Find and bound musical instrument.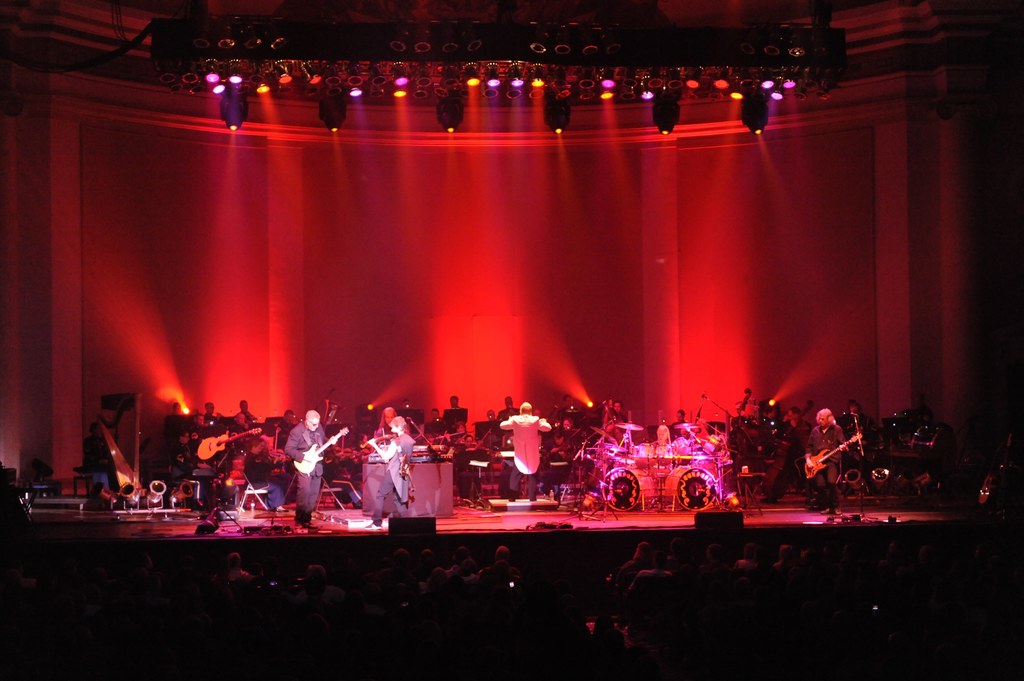
Bound: [x1=731, y1=380, x2=751, y2=448].
